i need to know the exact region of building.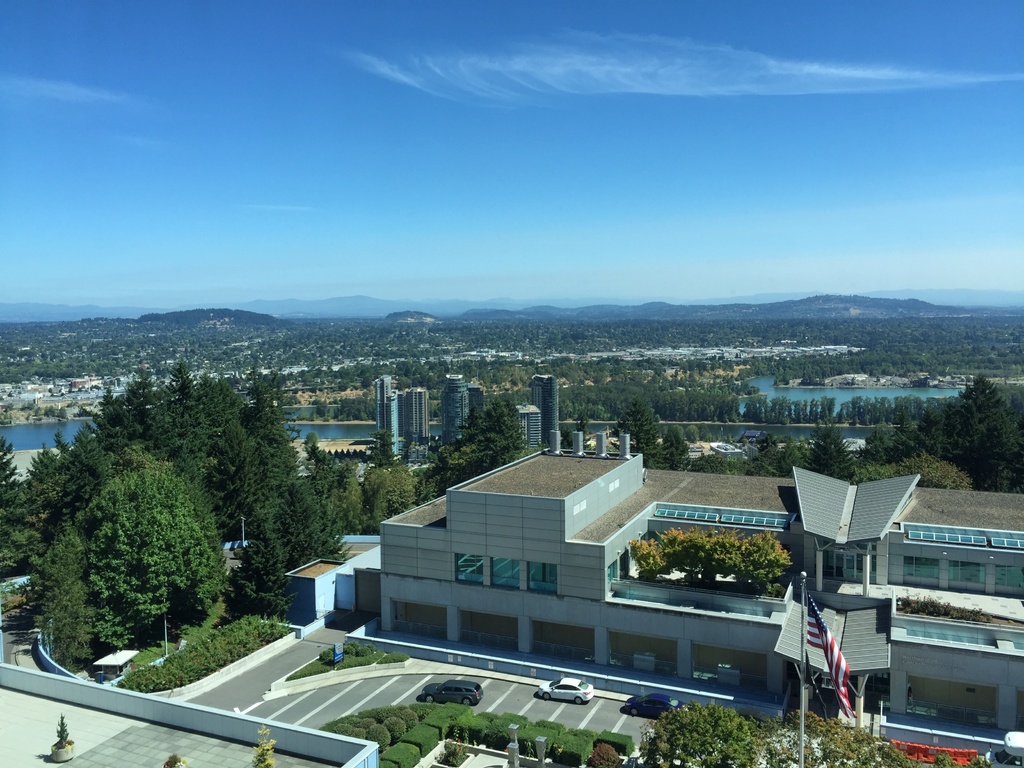
Region: l=404, t=384, r=433, b=451.
